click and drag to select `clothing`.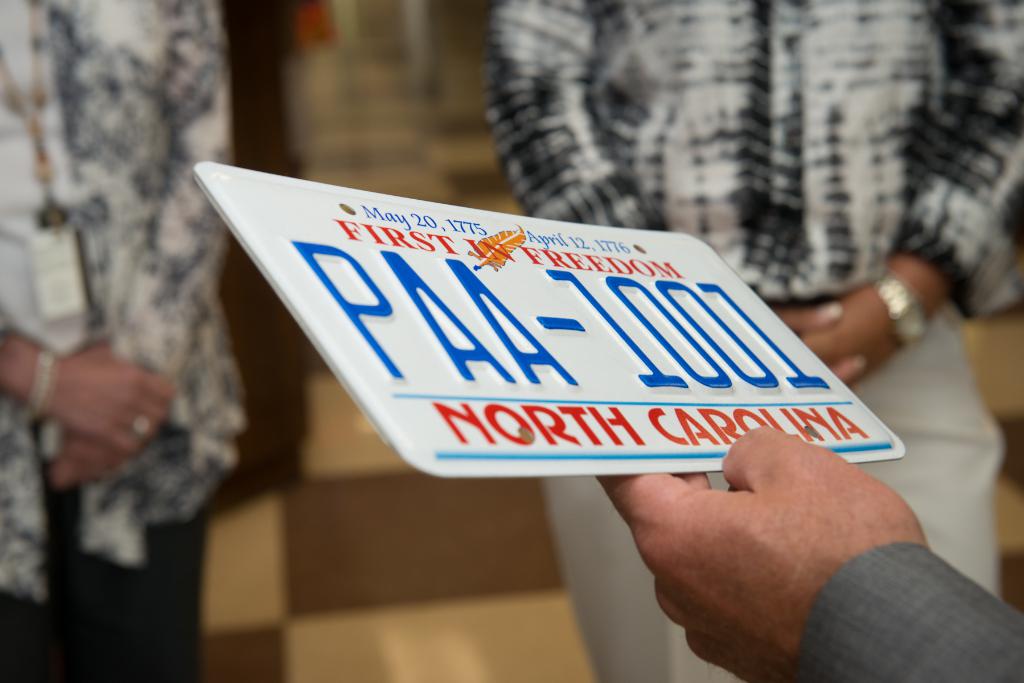
Selection: [483, 0, 1023, 682].
